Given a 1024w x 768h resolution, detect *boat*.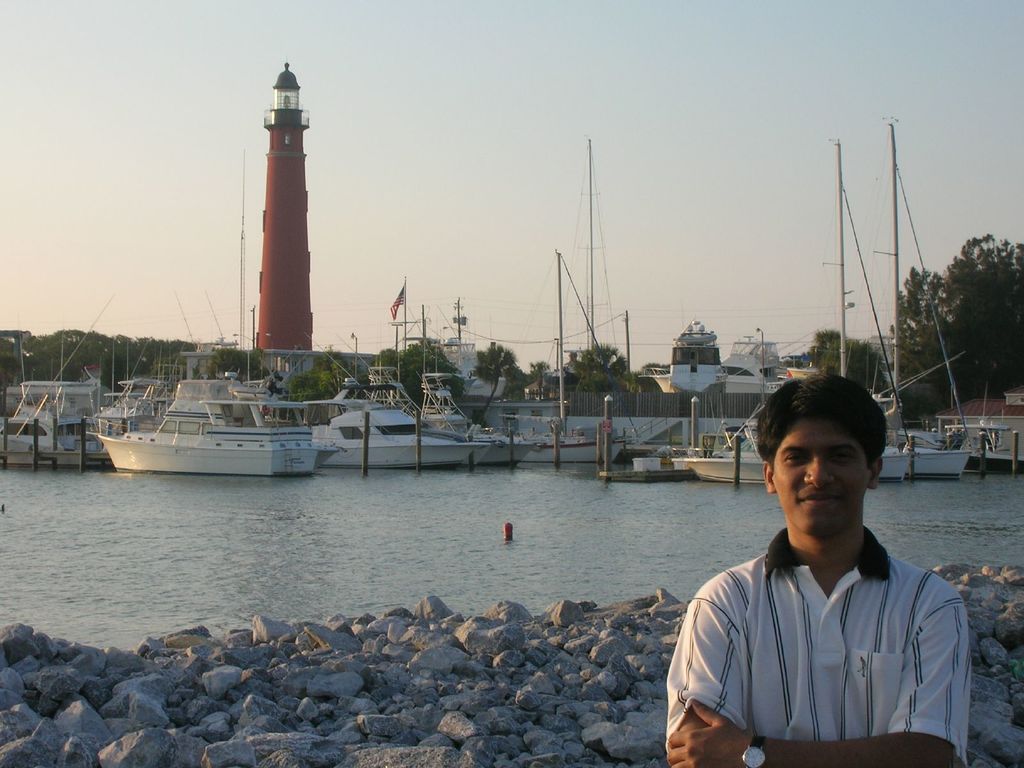
select_region(308, 405, 488, 468).
